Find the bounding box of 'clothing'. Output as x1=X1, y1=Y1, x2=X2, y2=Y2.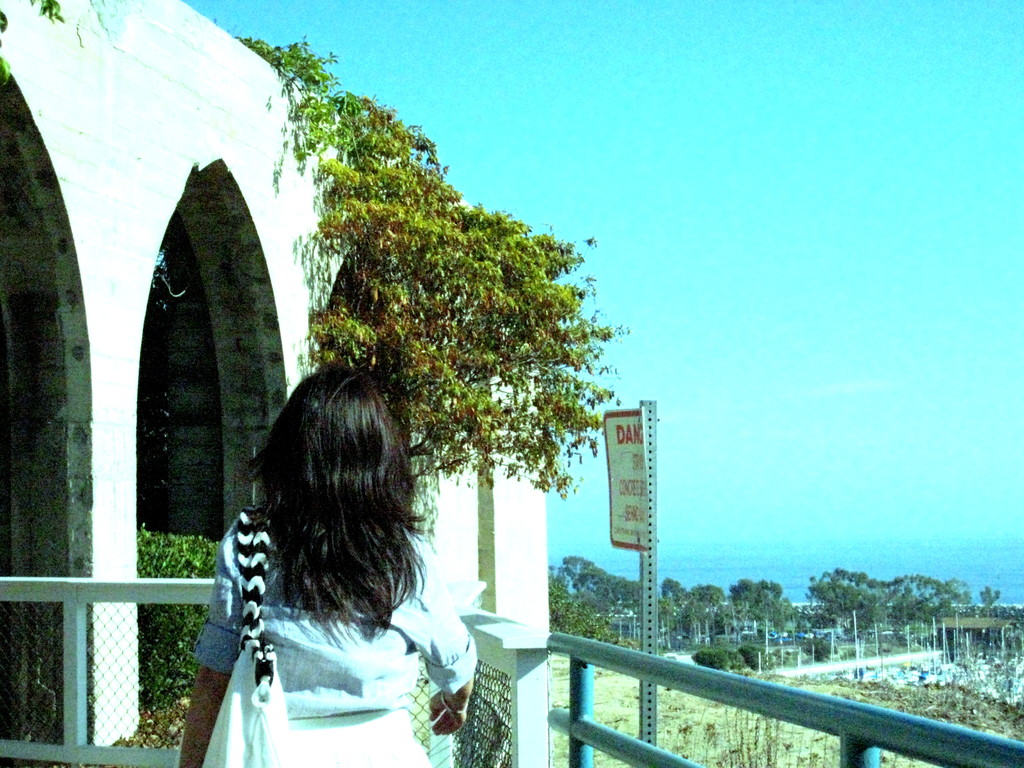
x1=196, y1=553, x2=471, y2=748.
